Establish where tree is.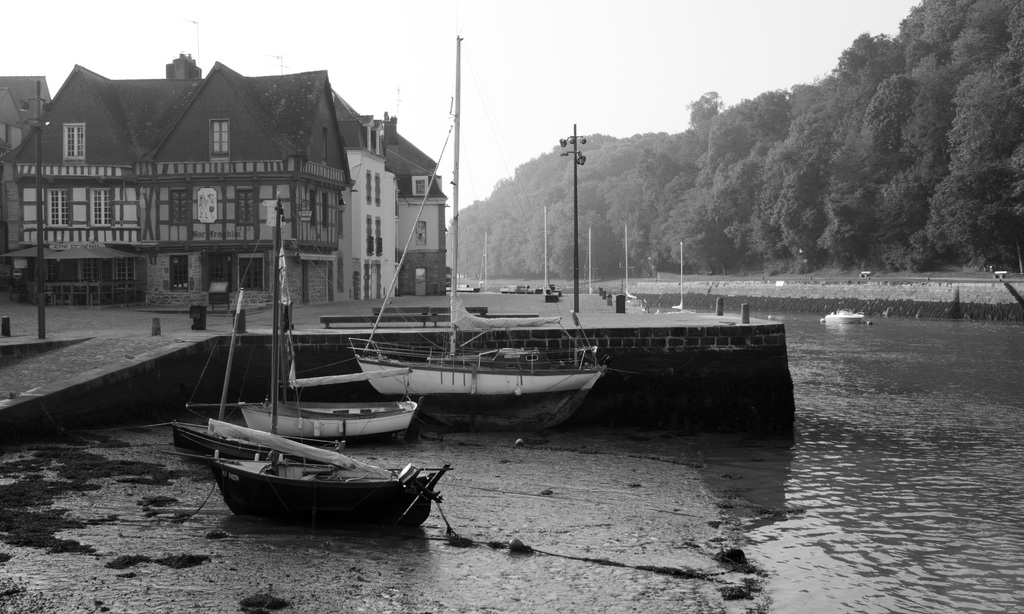
Established at locate(881, 0, 965, 275).
